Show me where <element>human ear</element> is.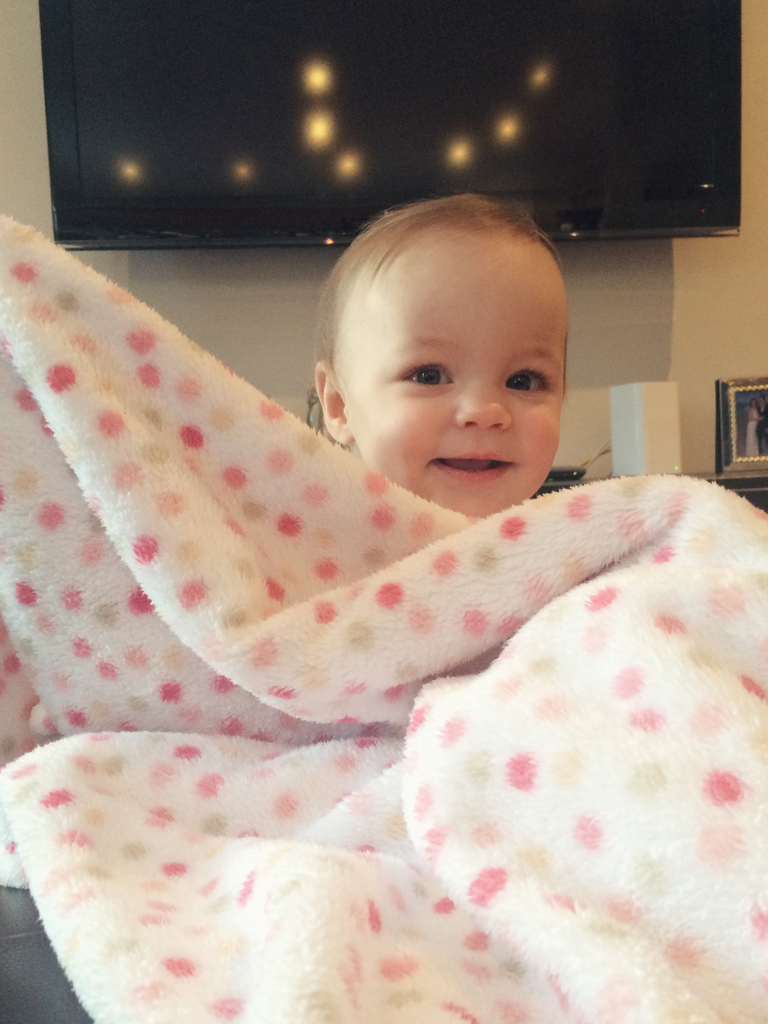
<element>human ear</element> is at [left=312, top=360, right=353, bottom=442].
